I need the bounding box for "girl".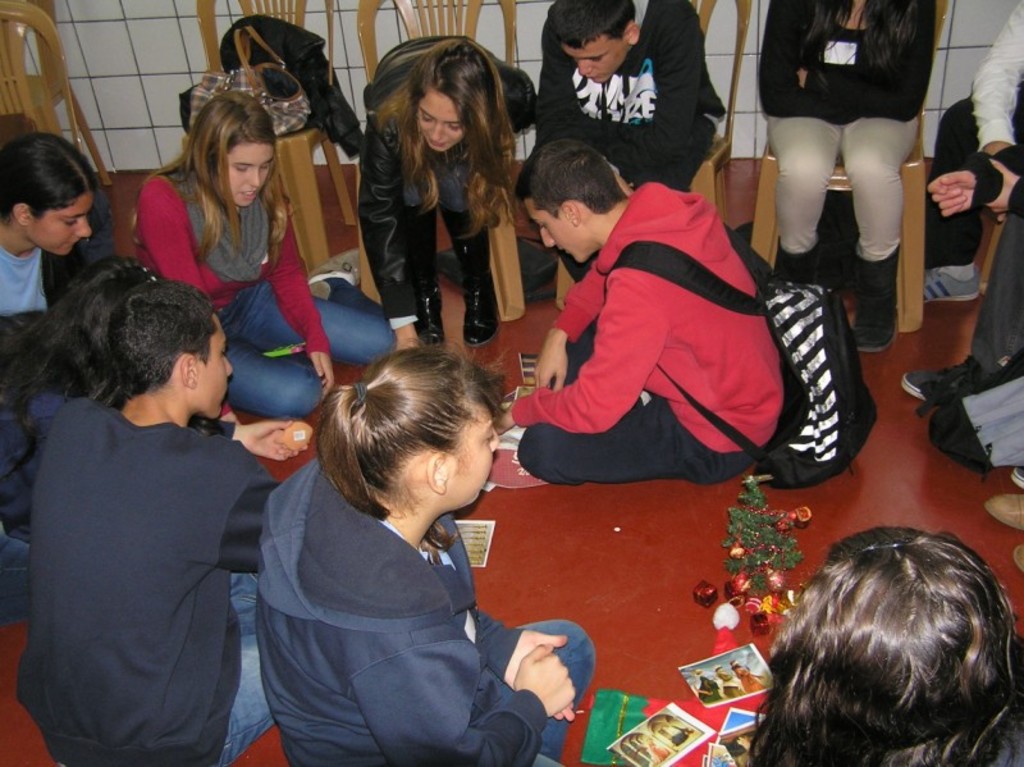
Here it is: {"left": 253, "top": 327, "right": 596, "bottom": 766}.
